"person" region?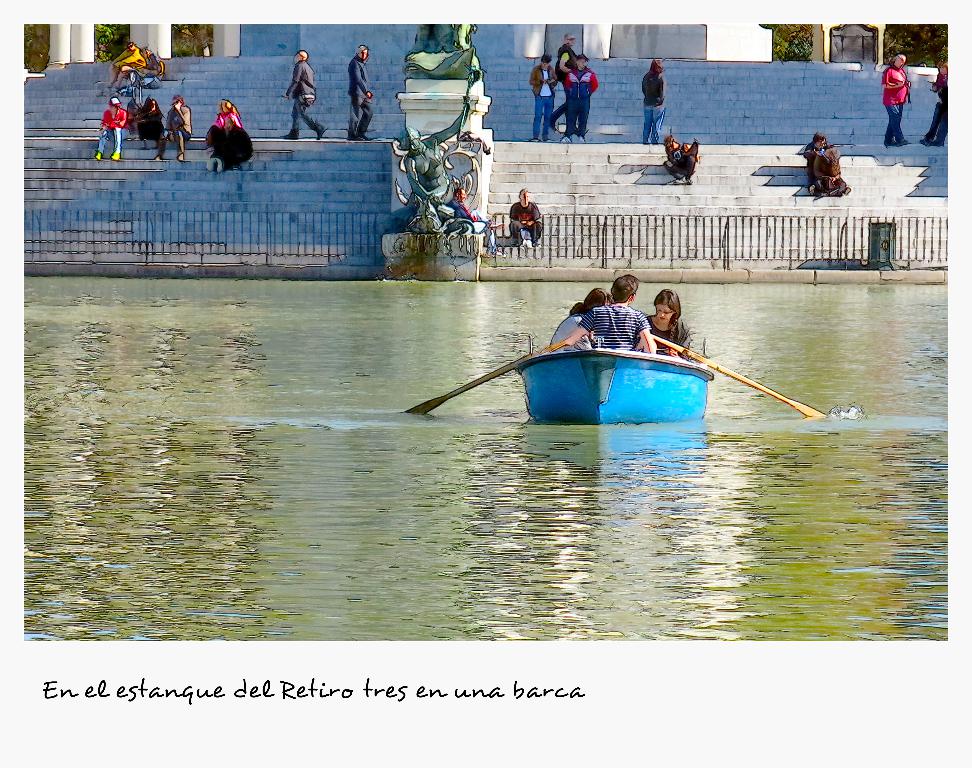
[277, 49, 331, 139]
